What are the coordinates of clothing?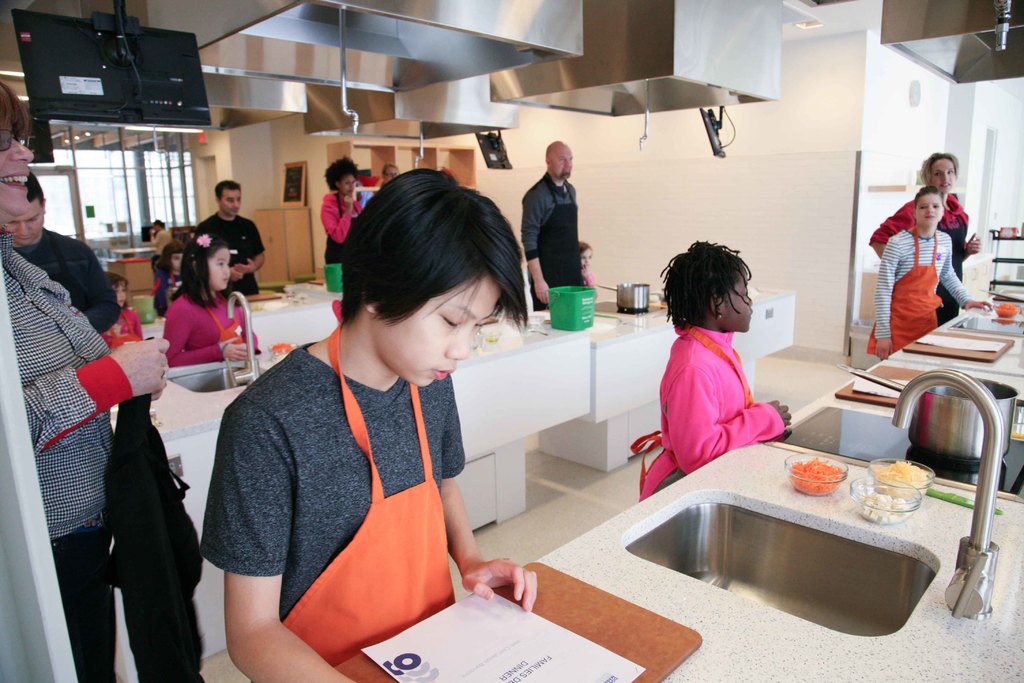
0 222 113 675.
